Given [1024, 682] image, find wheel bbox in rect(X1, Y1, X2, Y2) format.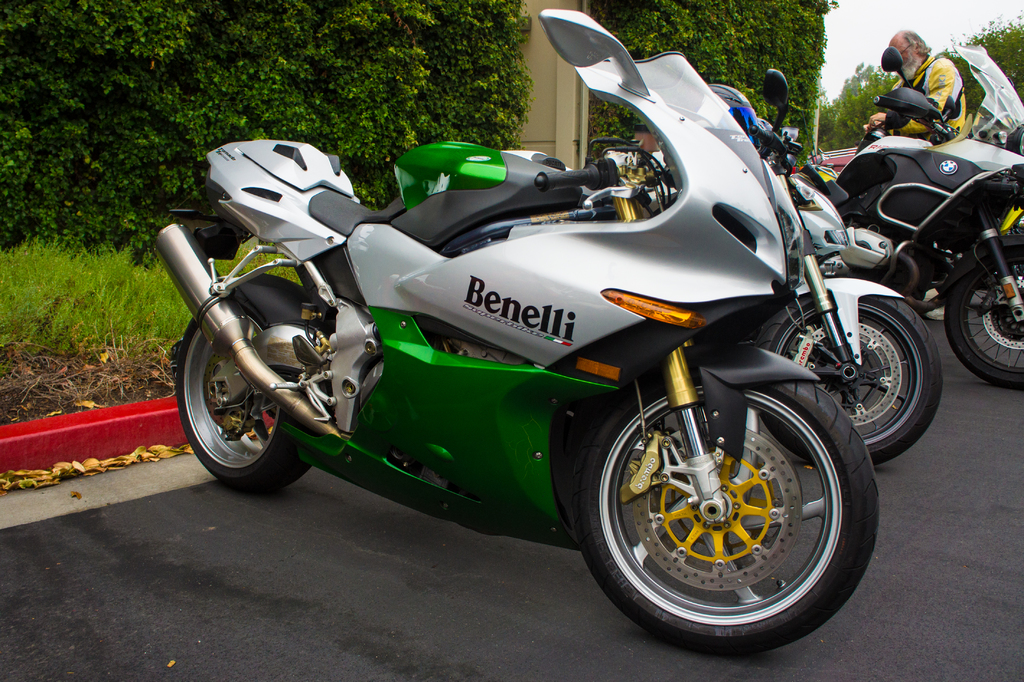
rect(936, 230, 1023, 393).
